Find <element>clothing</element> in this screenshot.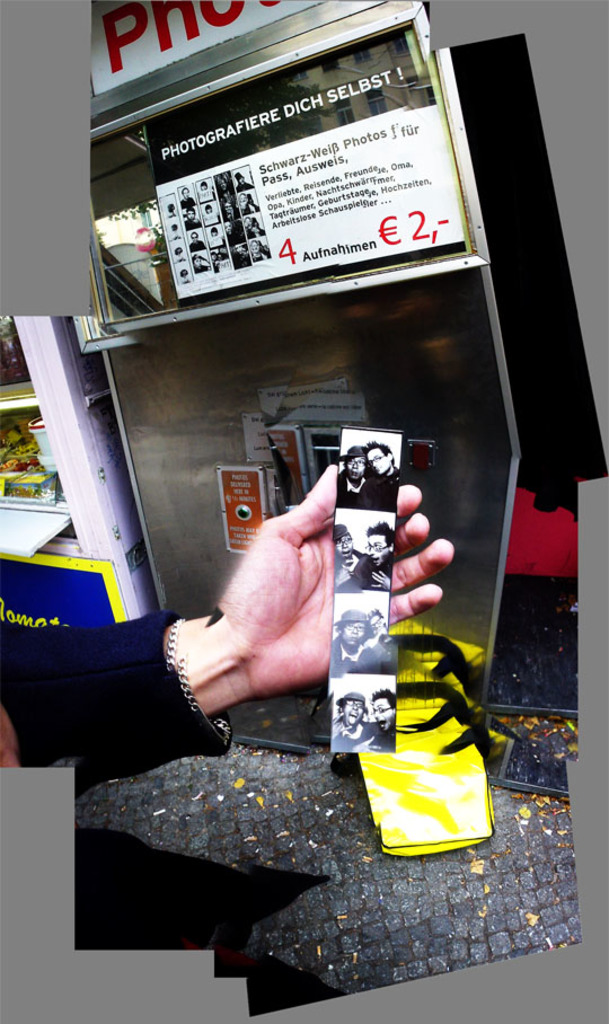
The bounding box for <element>clothing</element> is 372, 723, 394, 754.
